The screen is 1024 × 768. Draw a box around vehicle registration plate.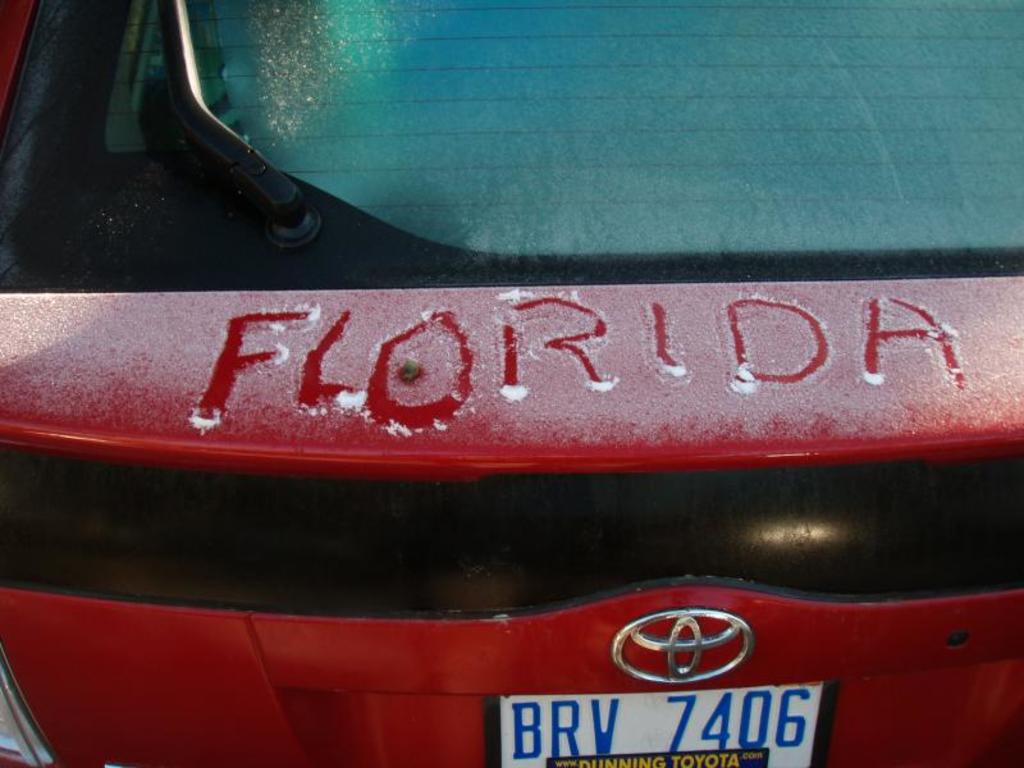
<box>485,678,838,767</box>.
